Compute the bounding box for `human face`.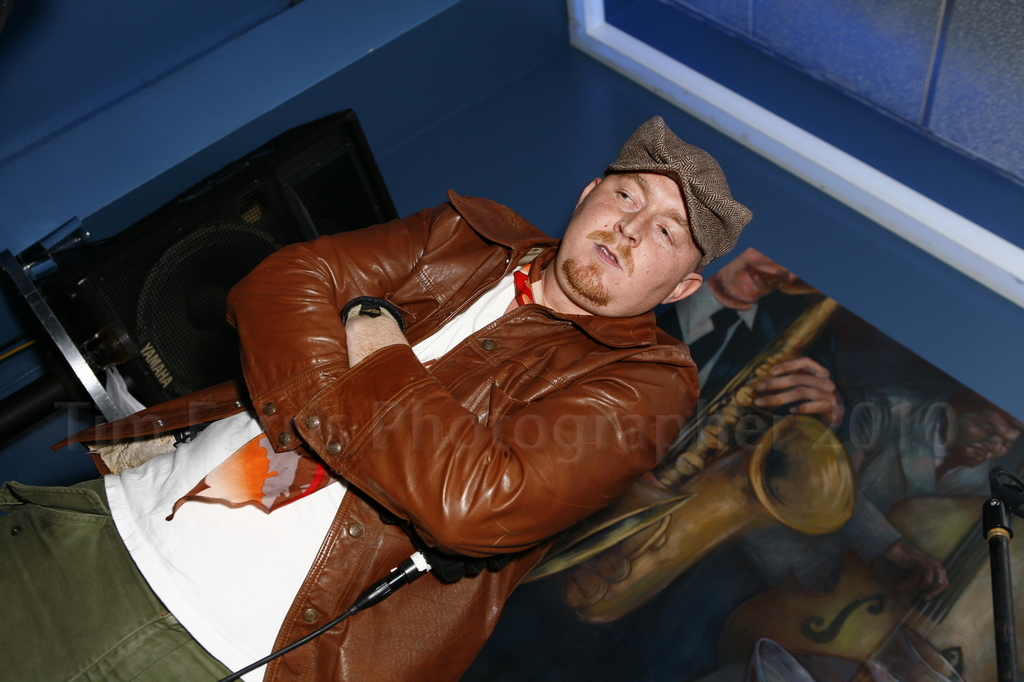
crop(553, 166, 700, 315).
